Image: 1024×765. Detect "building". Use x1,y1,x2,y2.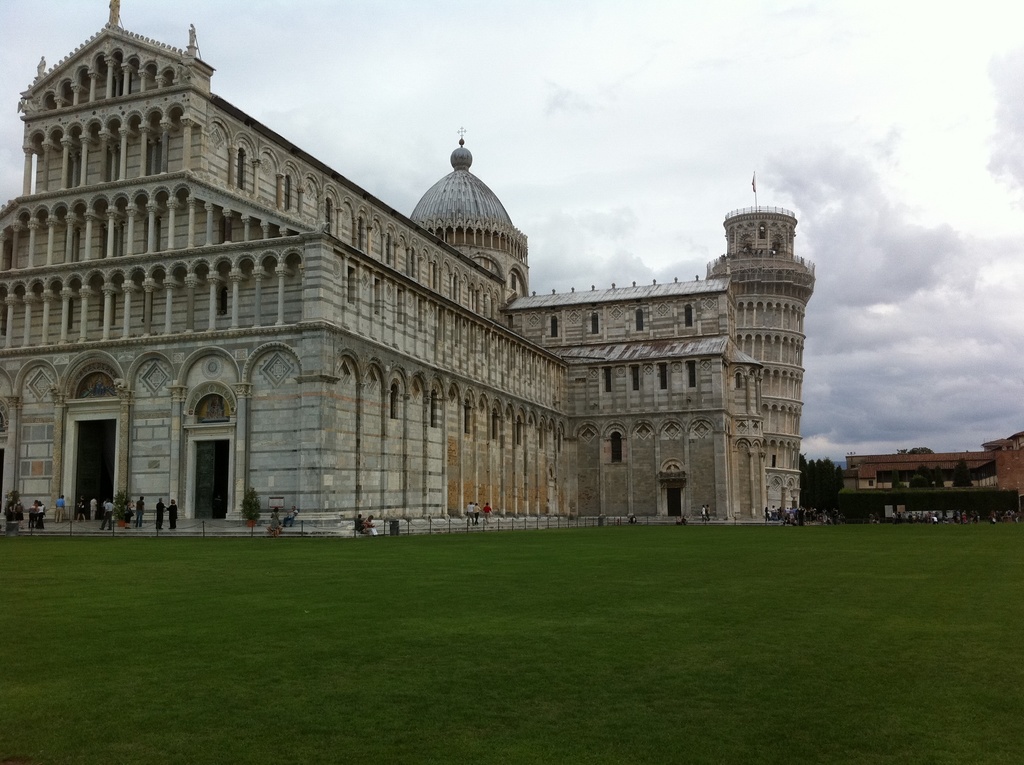
839,431,1023,521.
